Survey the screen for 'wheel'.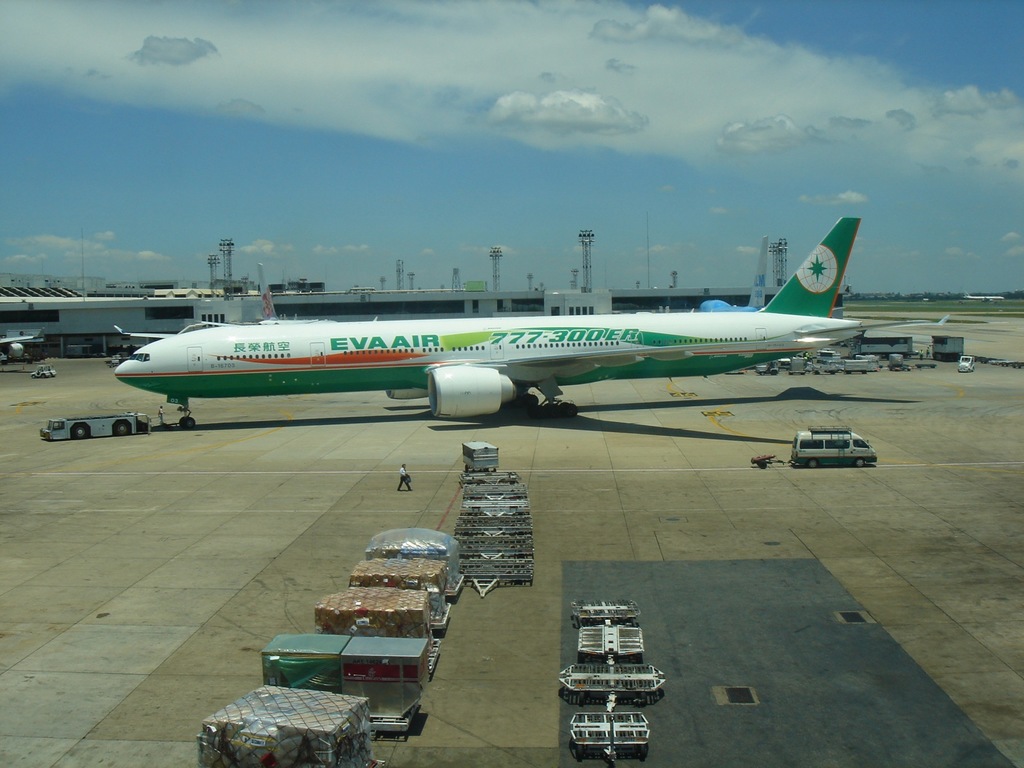
Survey found: detection(550, 401, 564, 418).
